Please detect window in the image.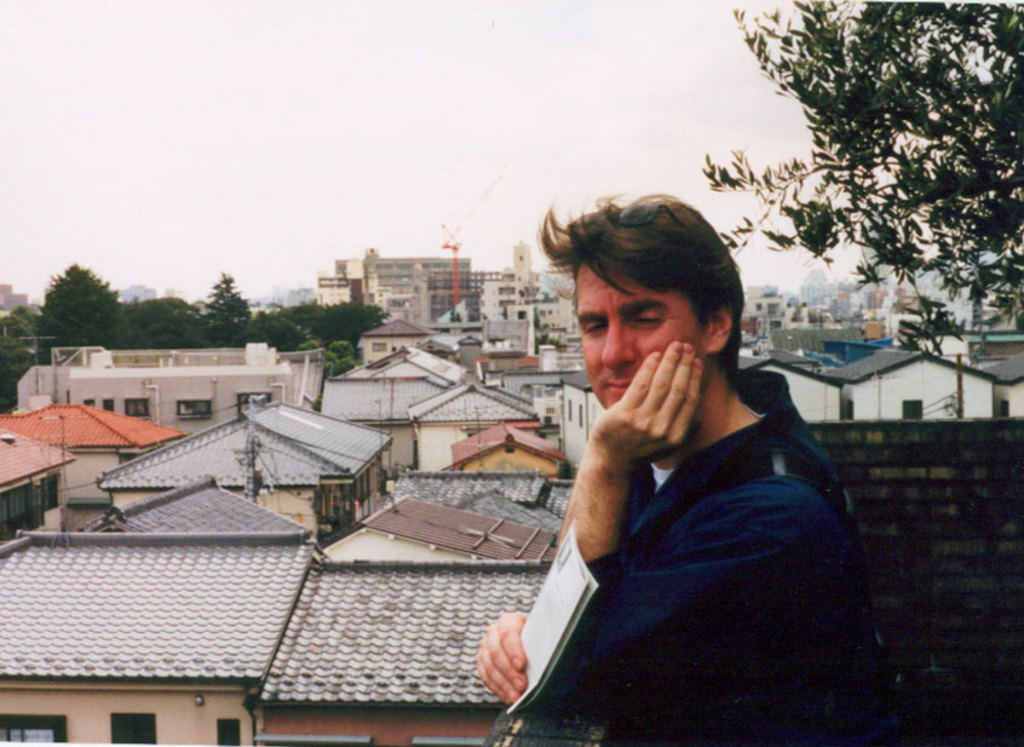
x1=127, y1=400, x2=145, y2=419.
